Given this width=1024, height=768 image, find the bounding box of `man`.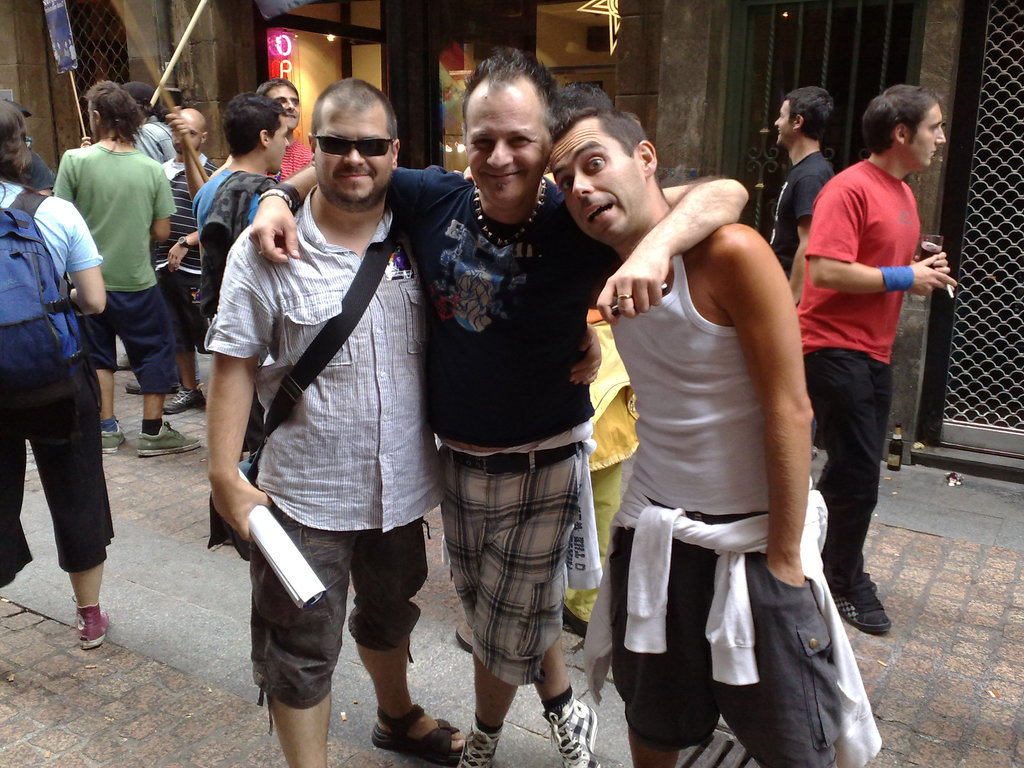
240,49,753,767.
